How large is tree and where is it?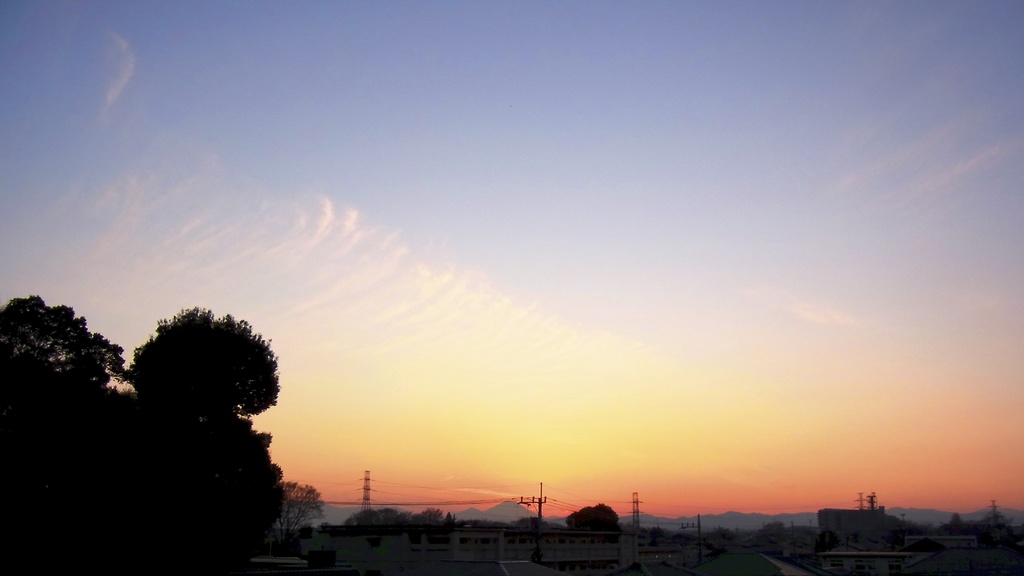
Bounding box: (x1=0, y1=289, x2=122, y2=396).
